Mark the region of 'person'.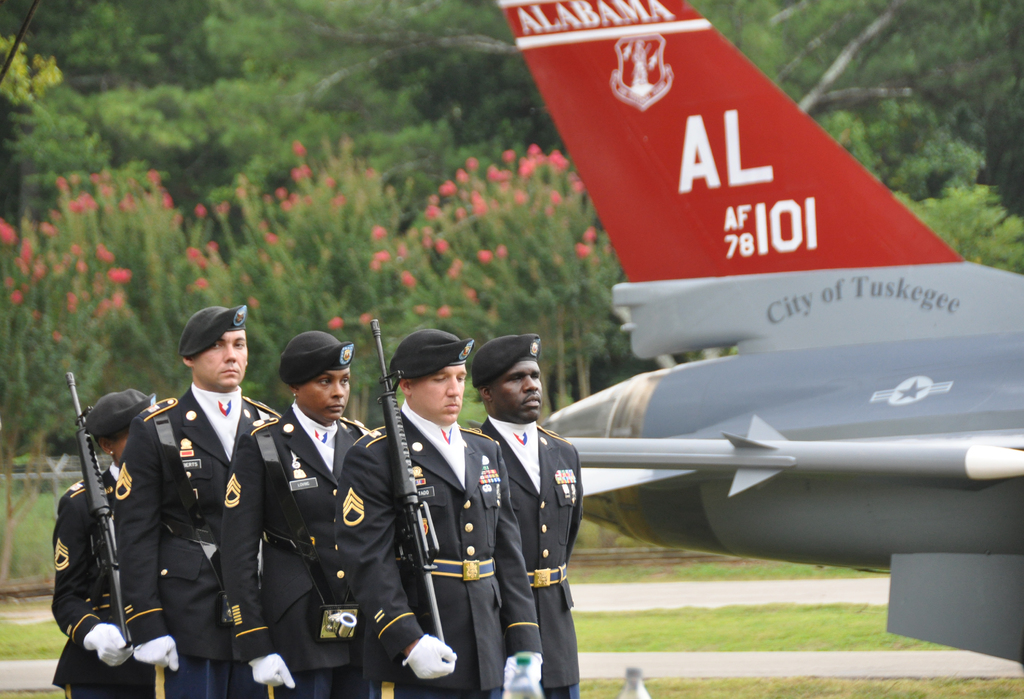
Region: 223/329/374/698.
